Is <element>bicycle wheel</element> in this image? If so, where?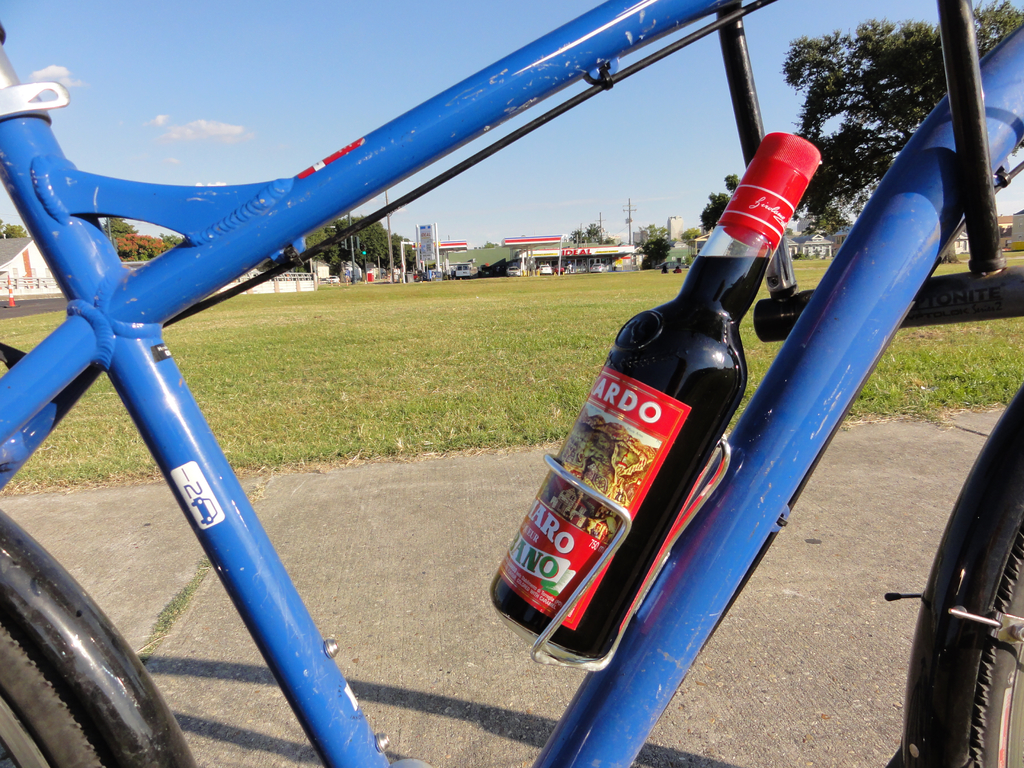
Yes, at l=0, t=621, r=111, b=767.
